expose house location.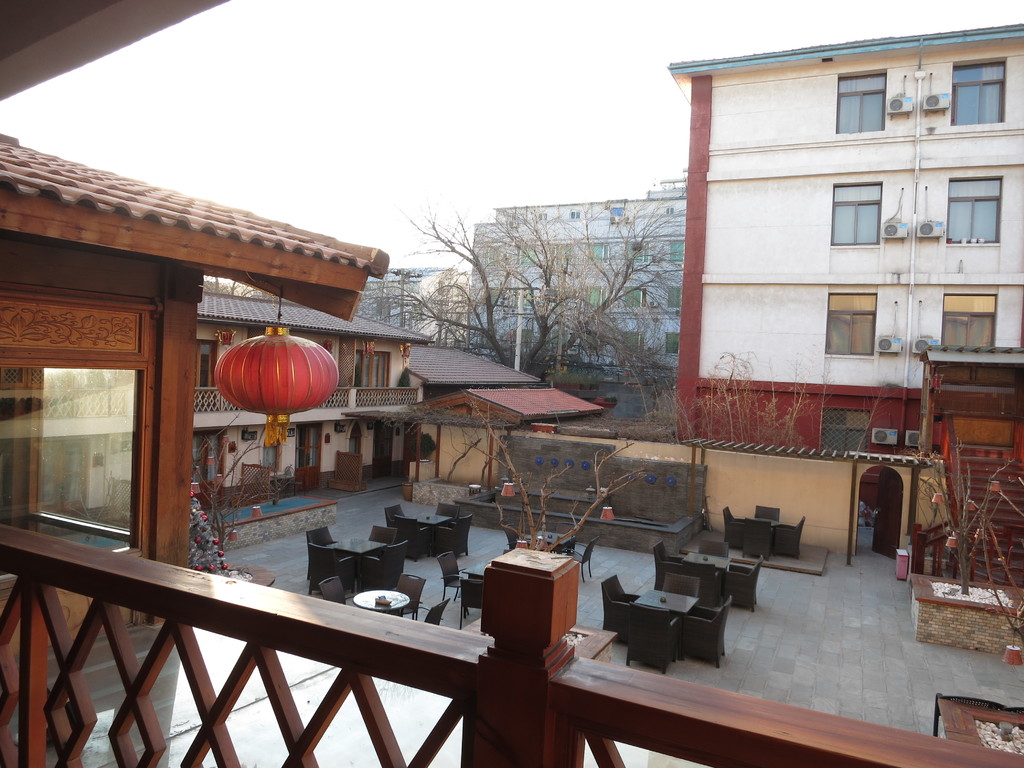
Exposed at <bbox>0, 1, 1020, 767</bbox>.
